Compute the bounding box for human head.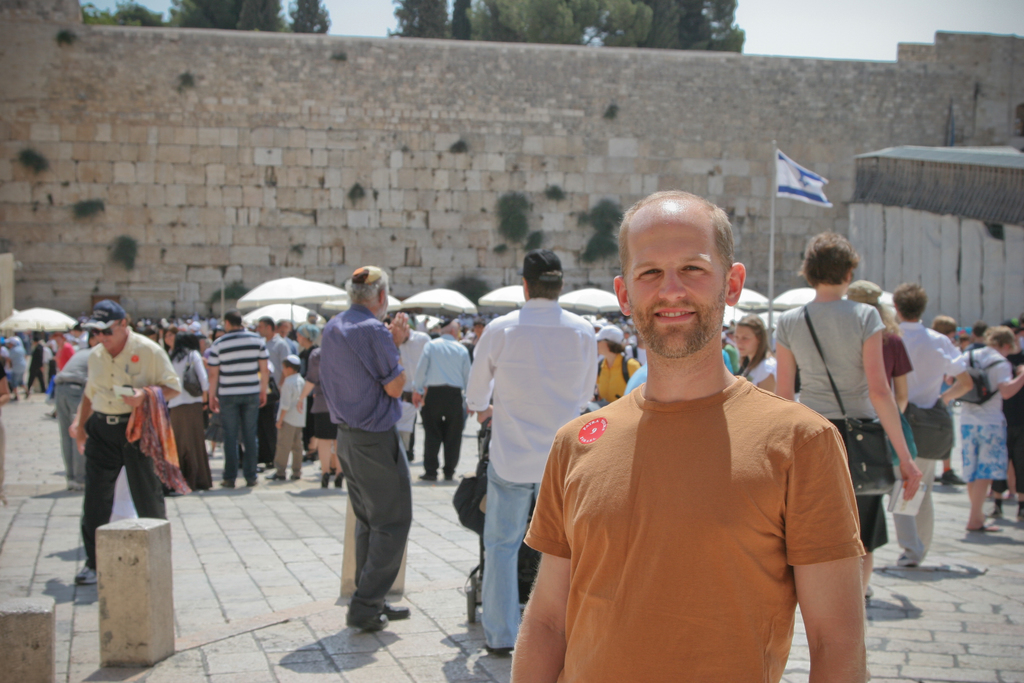
region(933, 316, 956, 338).
